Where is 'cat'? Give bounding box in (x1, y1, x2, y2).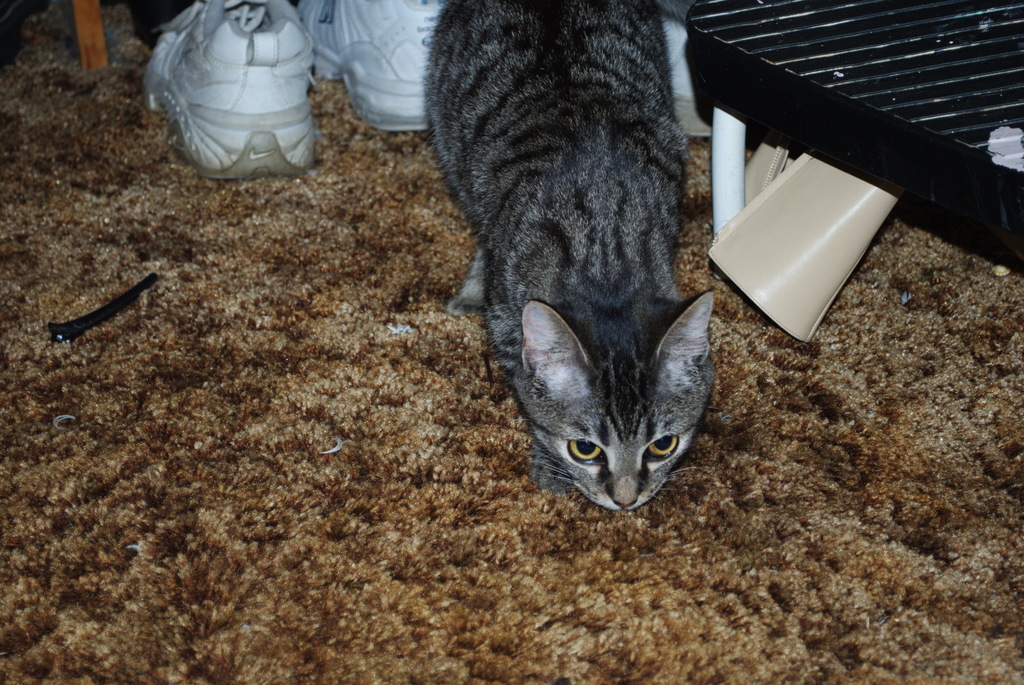
(425, 6, 727, 521).
